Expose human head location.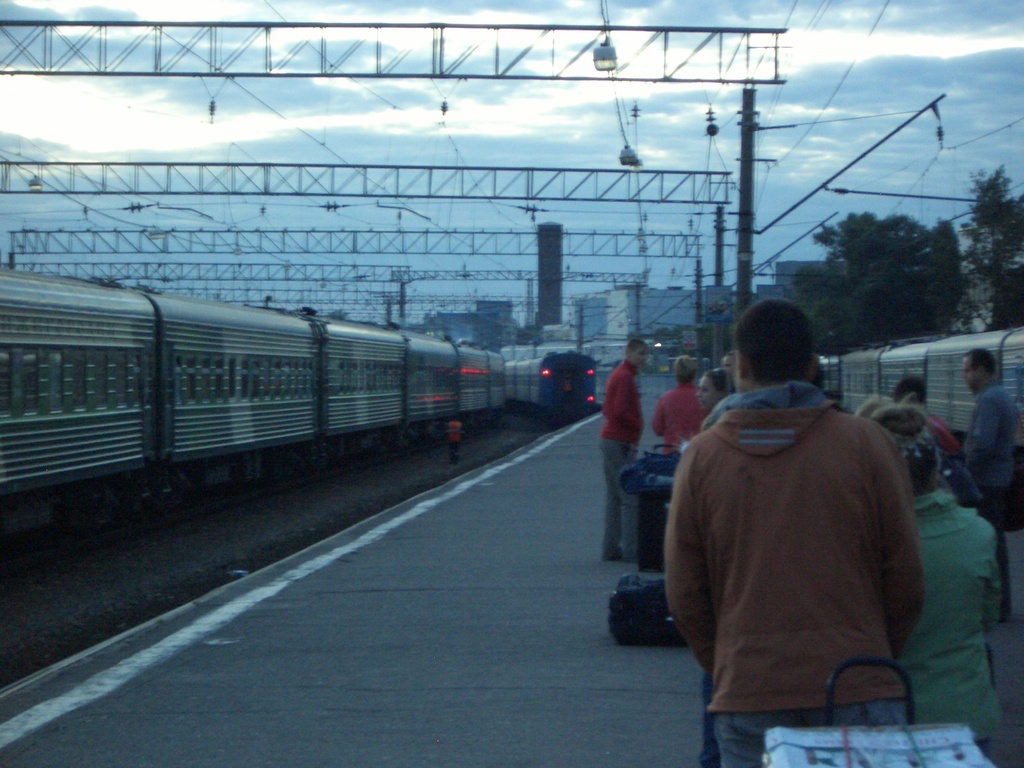
Exposed at BBox(895, 376, 927, 402).
